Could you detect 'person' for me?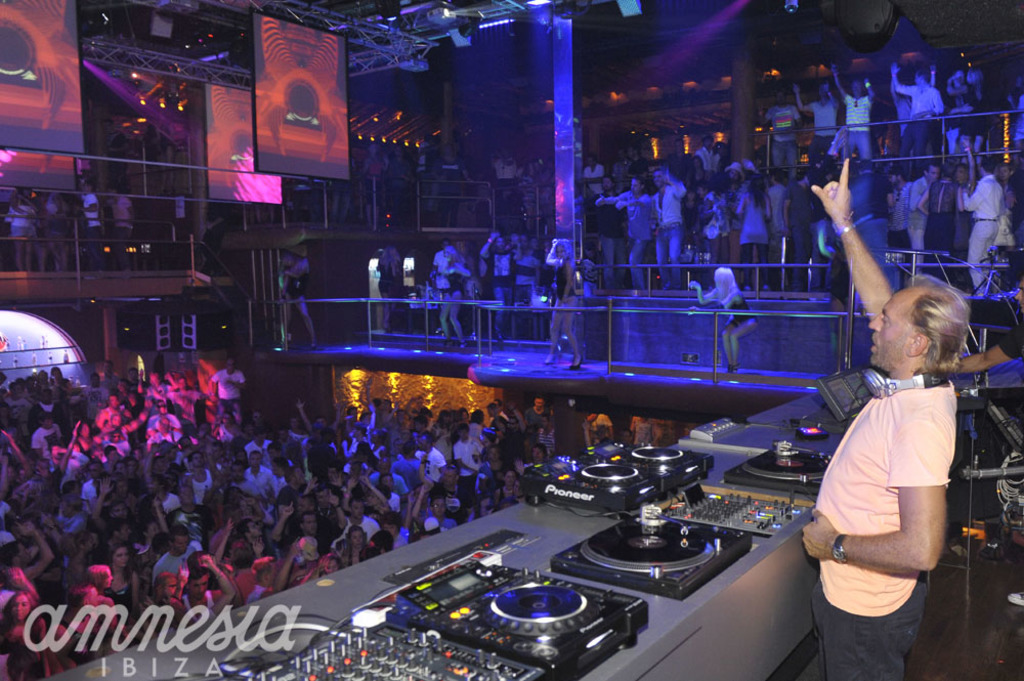
Detection result: <region>196, 213, 238, 270</region>.
